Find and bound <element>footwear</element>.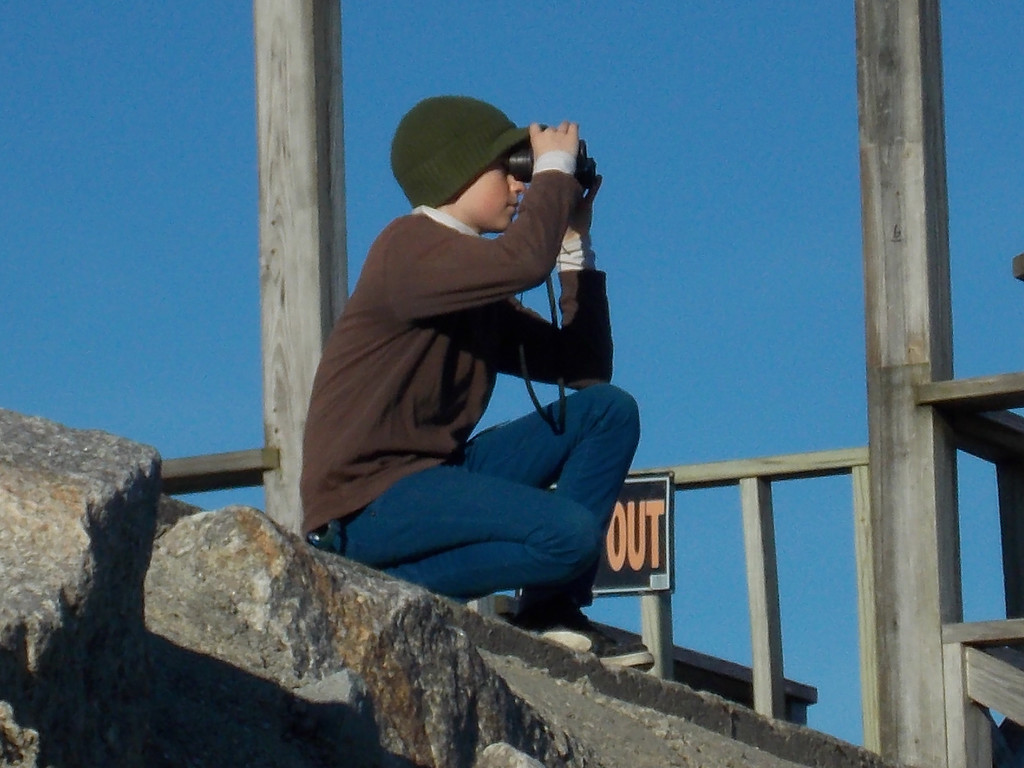
Bound: 593 623 660 669.
